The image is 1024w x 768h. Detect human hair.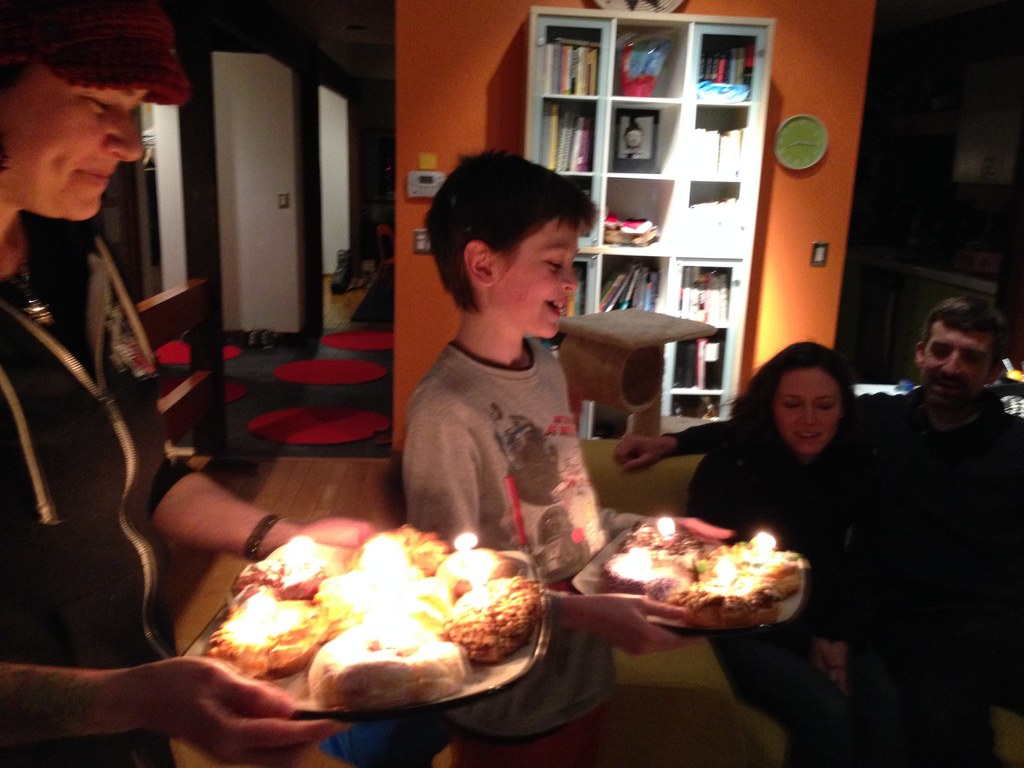
Detection: (921, 305, 1012, 384).
